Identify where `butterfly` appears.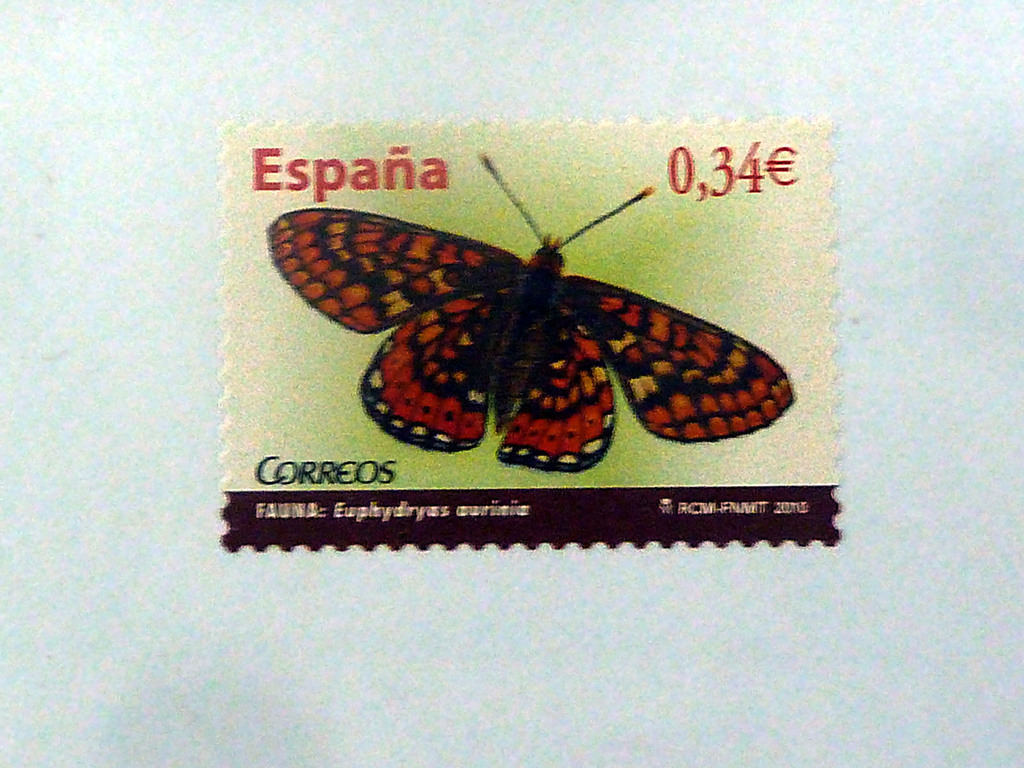
Appears at l=261, t=157, r=788, b=455.
